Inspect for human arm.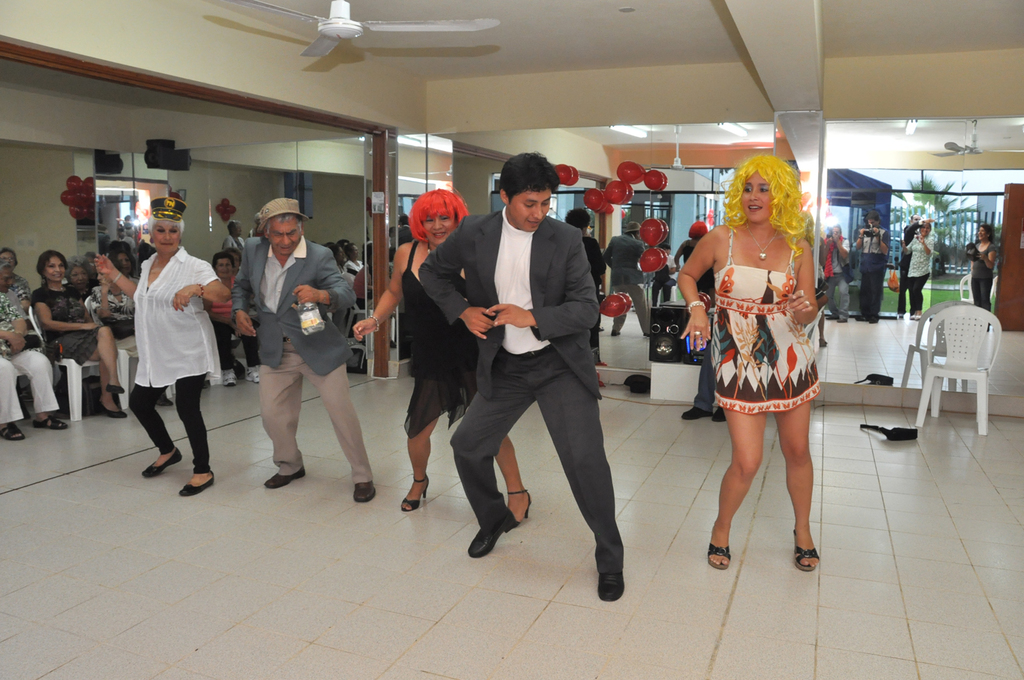
Inspection: crop(788, 248, 819, 326).
